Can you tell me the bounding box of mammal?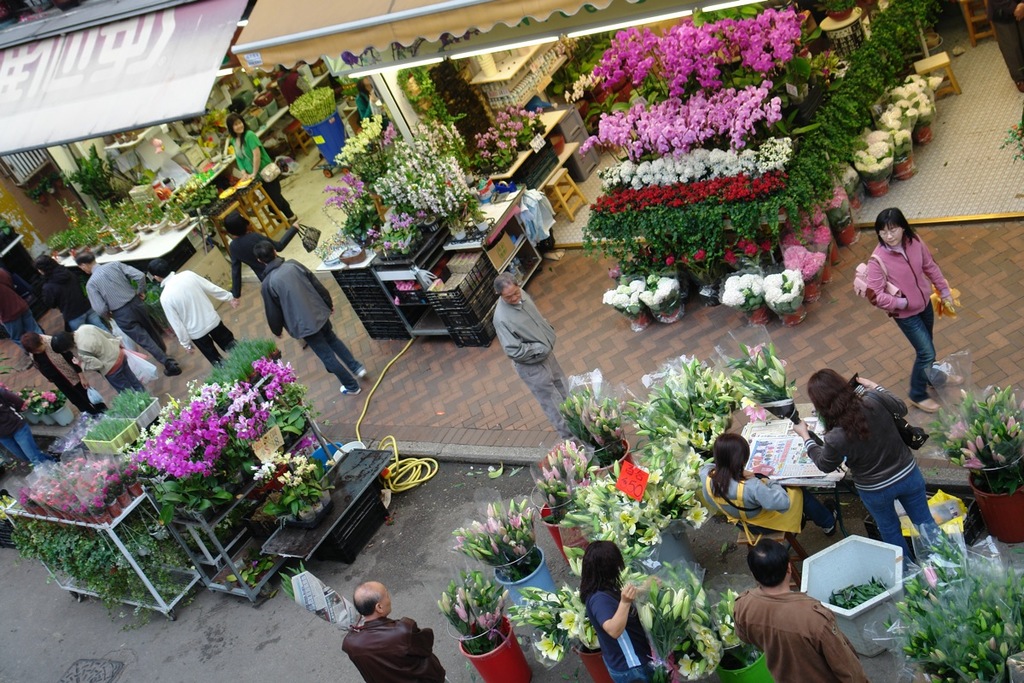
(x1=340, y1=581, x2=448, y2=682).
